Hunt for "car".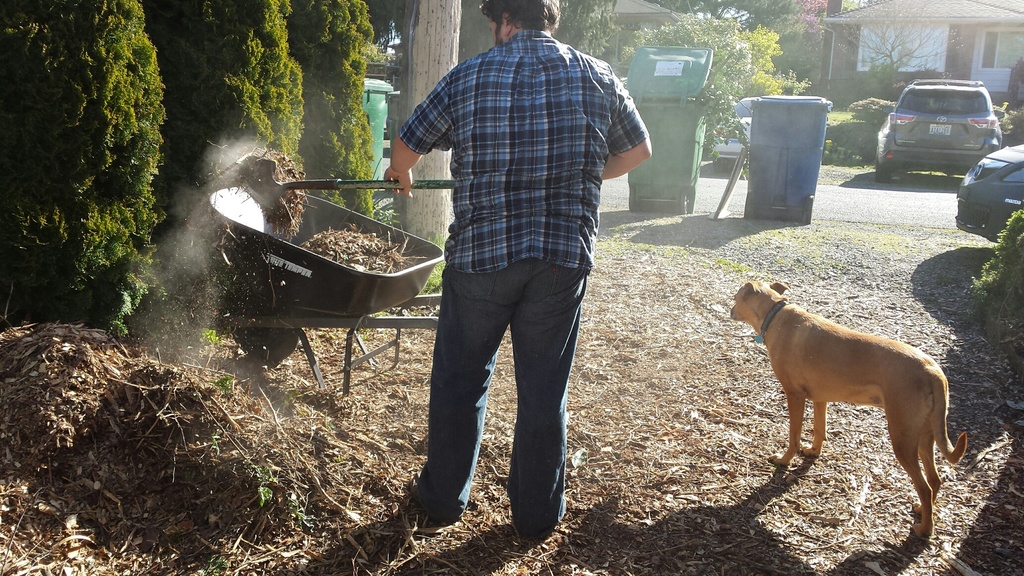
Hunted down at bbox=[874, 74, 1005, 181].
